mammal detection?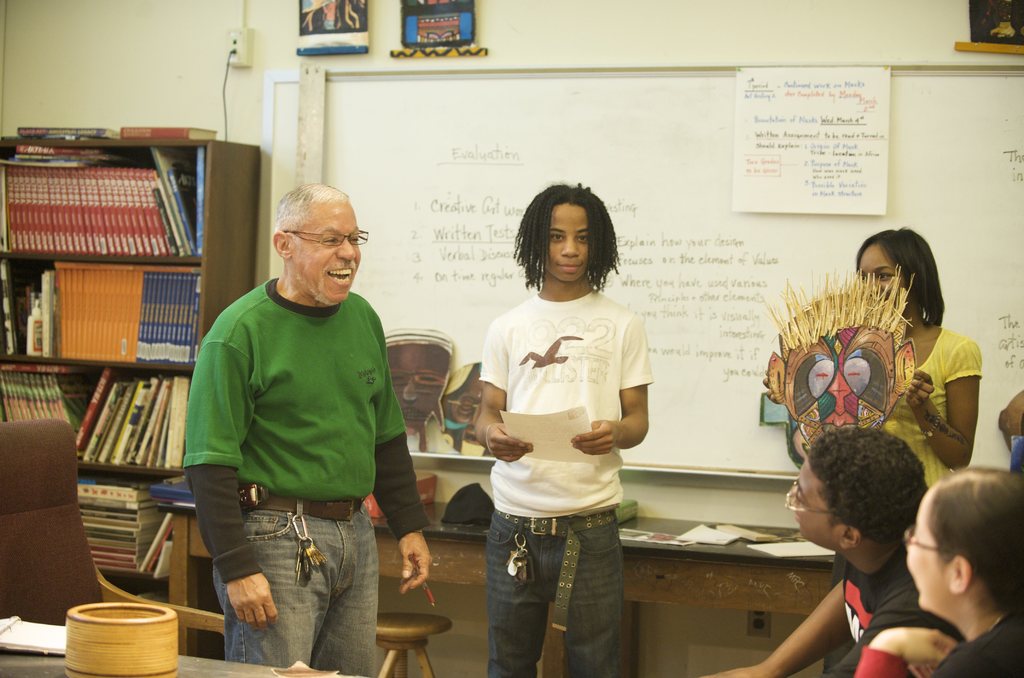
[305,0,364,36]
